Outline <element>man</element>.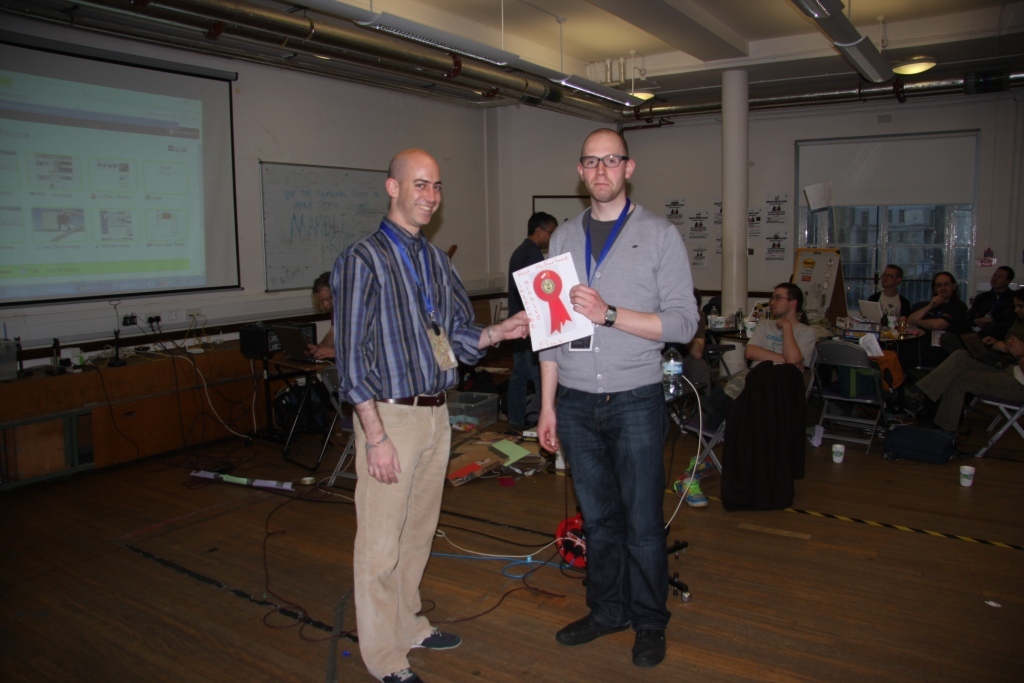
Outline: BBox(740, 283, 824, 505).
